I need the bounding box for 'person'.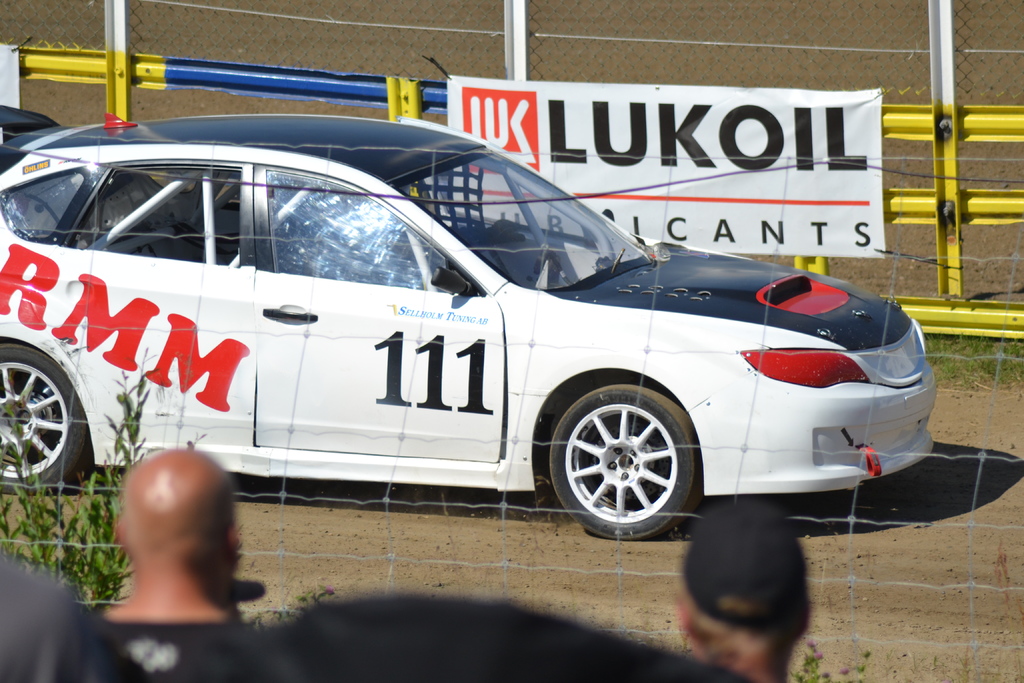
Here it is: <region>88, 447, 304, 682</region>.
